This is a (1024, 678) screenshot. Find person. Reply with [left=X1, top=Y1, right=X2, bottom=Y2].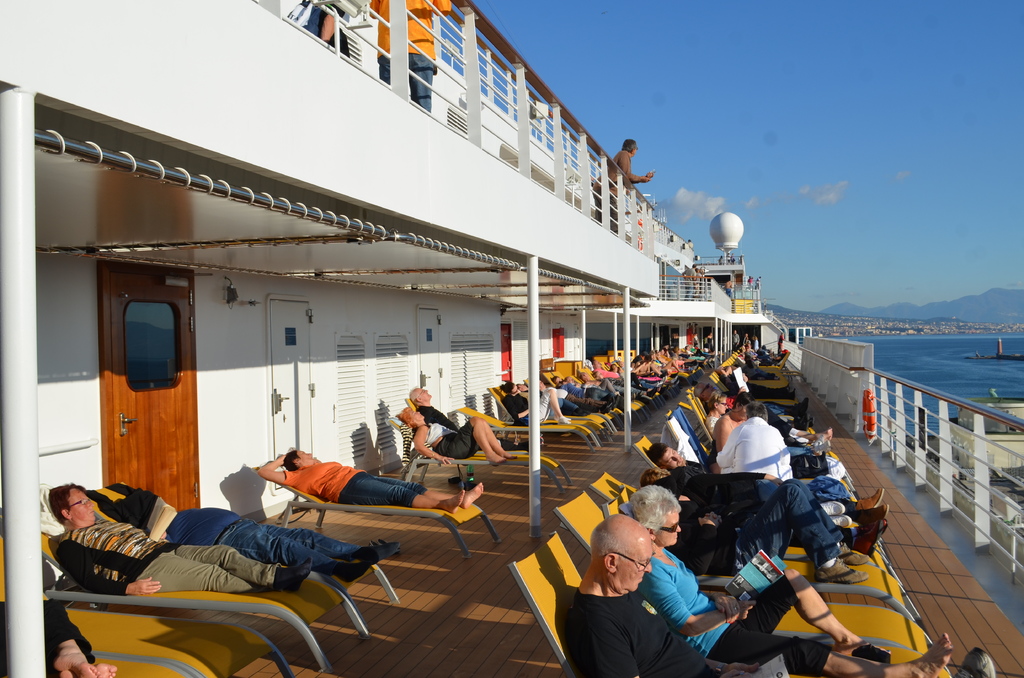
[left=707, top=385, right=727, bottom=449].
